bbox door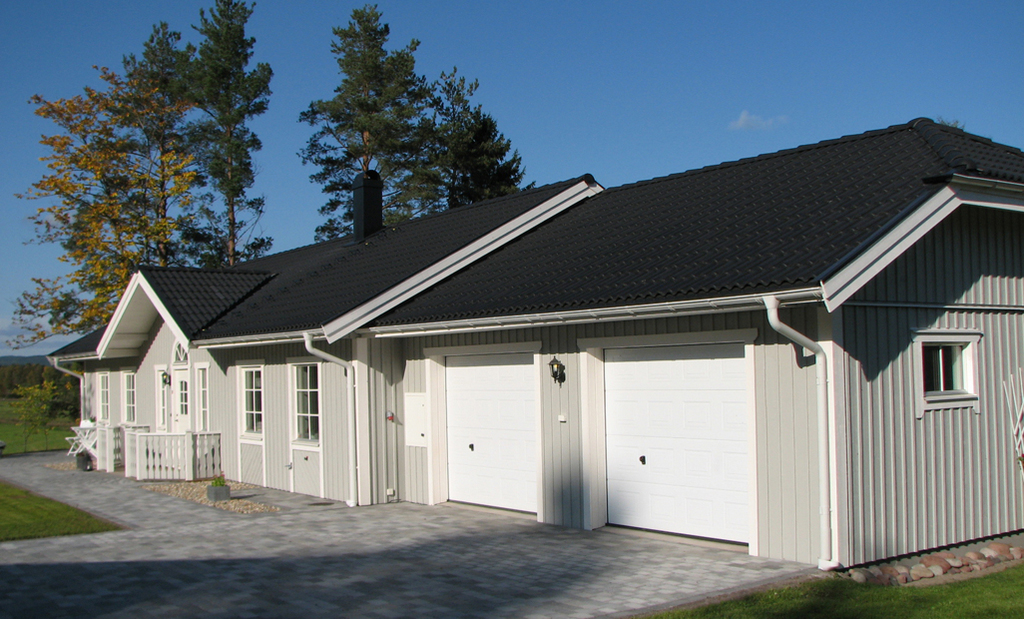
<box>171,357,190,462</box>
